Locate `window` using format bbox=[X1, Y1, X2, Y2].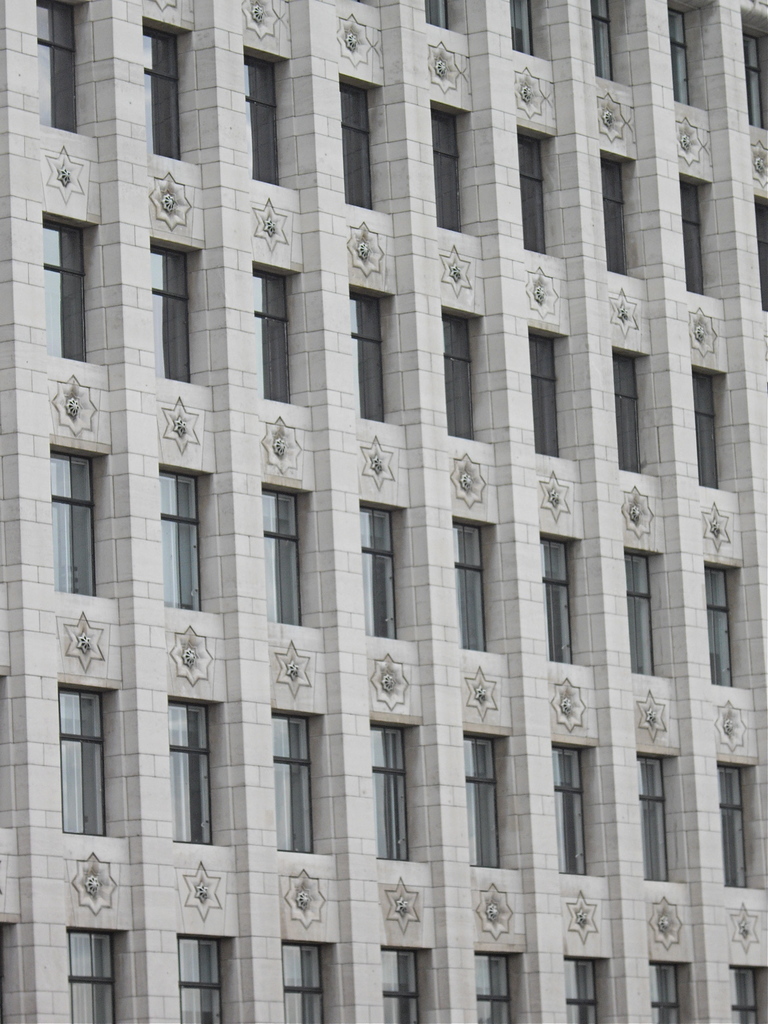
bbox=[753, 190, 765, 312].
